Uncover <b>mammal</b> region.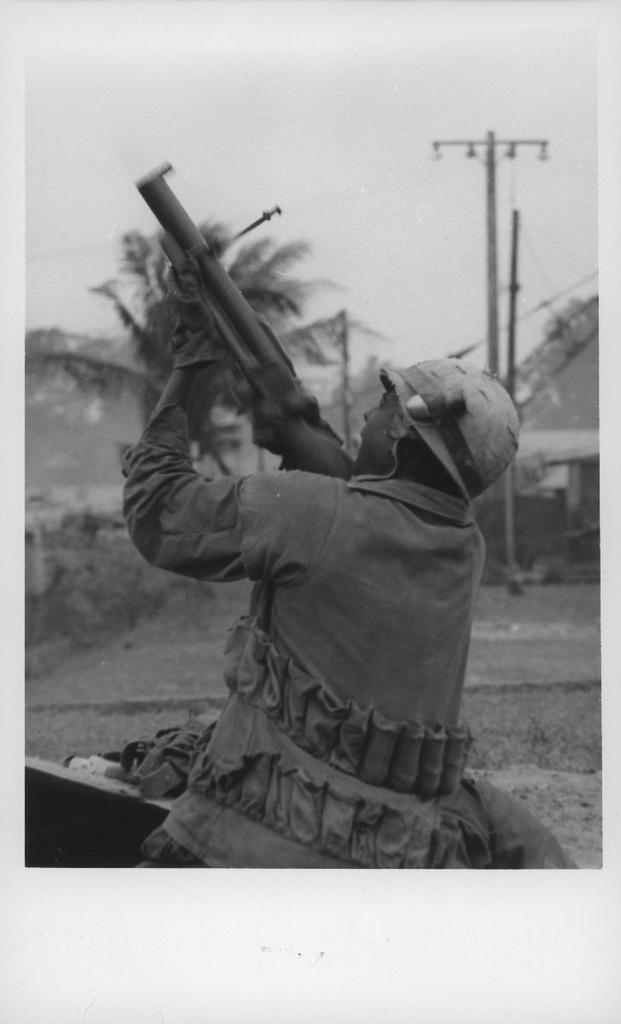
Uncovered: rect(110, 239, 519, 882).
